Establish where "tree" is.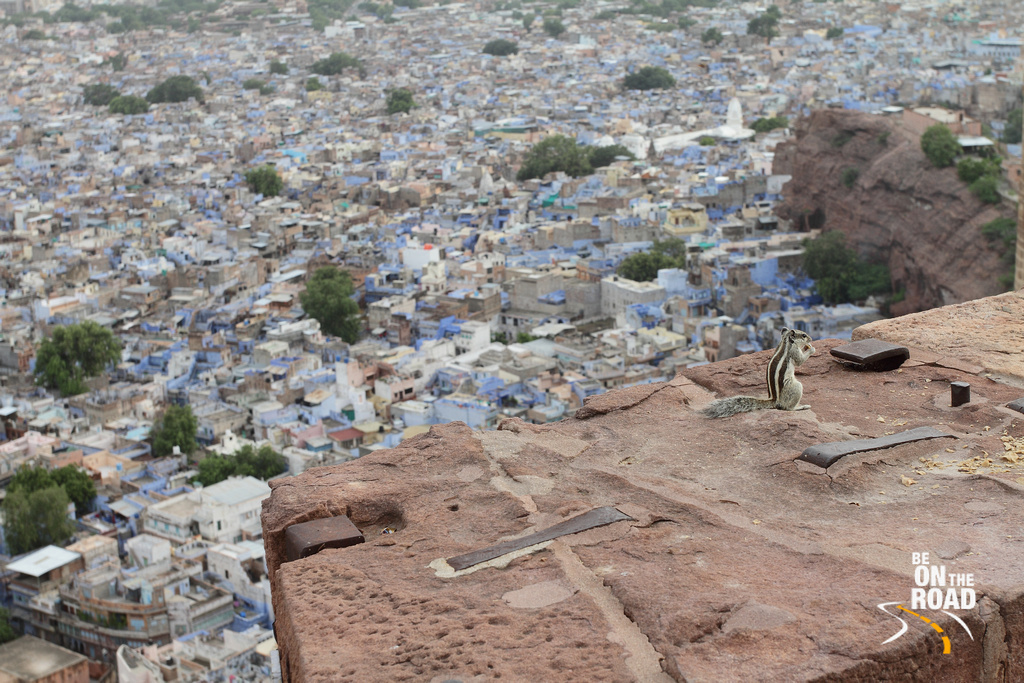
Established at 703,26,727,46.
